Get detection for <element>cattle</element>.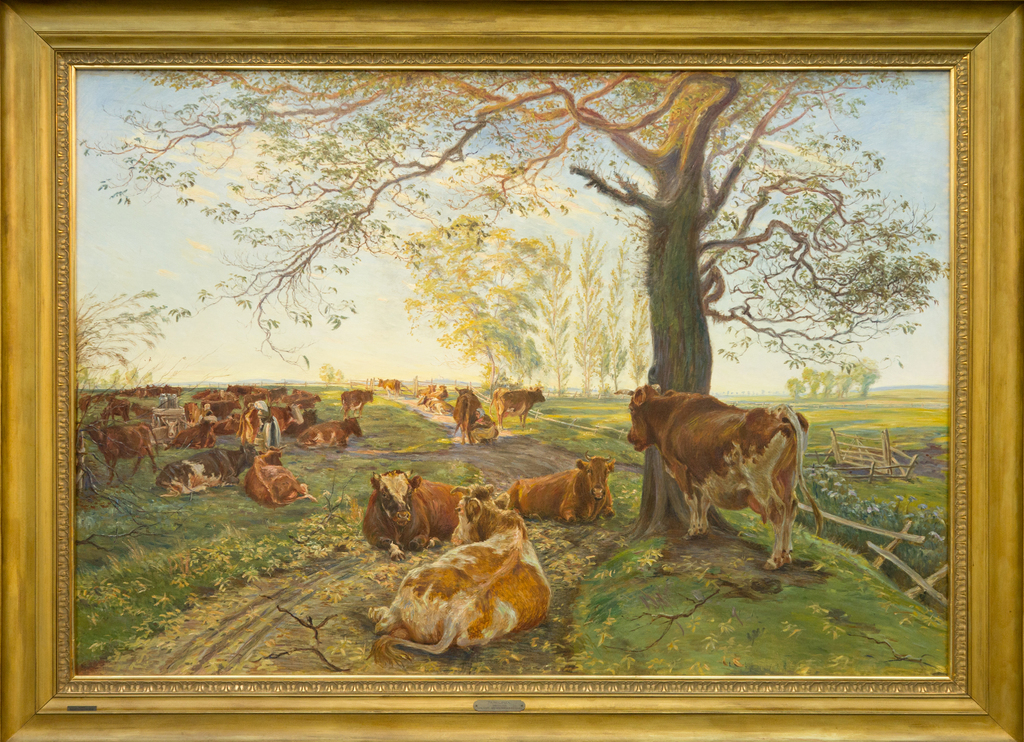
Detection: (x1=79, y1=418, x2=164, y2=487).
